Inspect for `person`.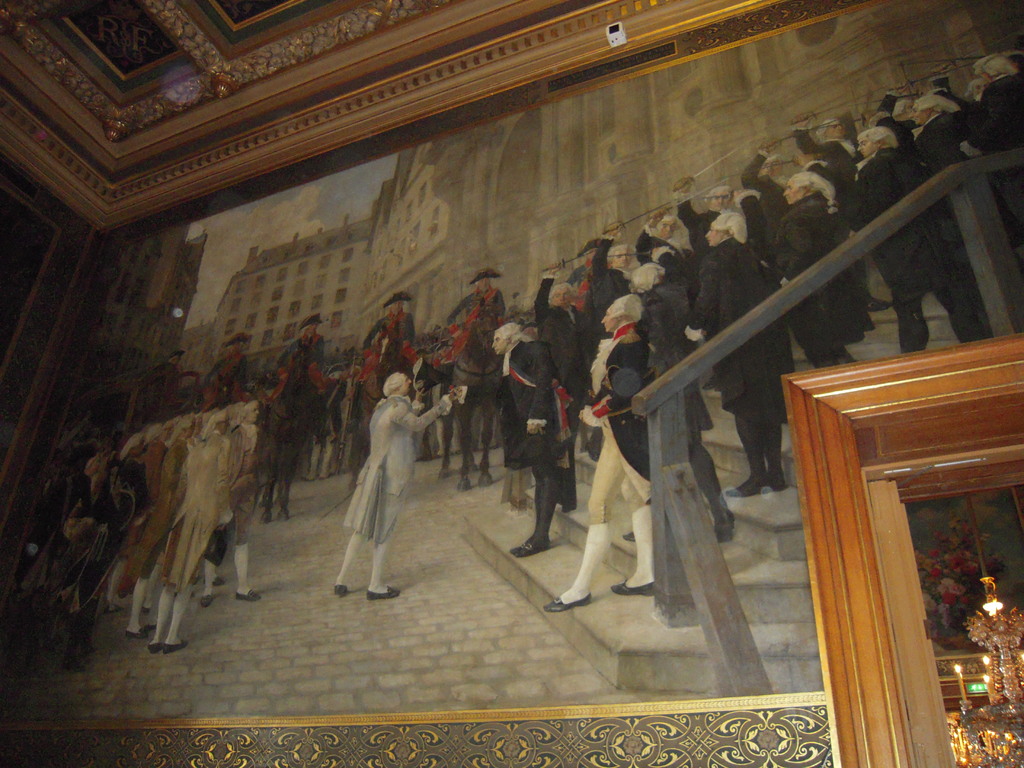
Inspection: 631,207,692,274.
